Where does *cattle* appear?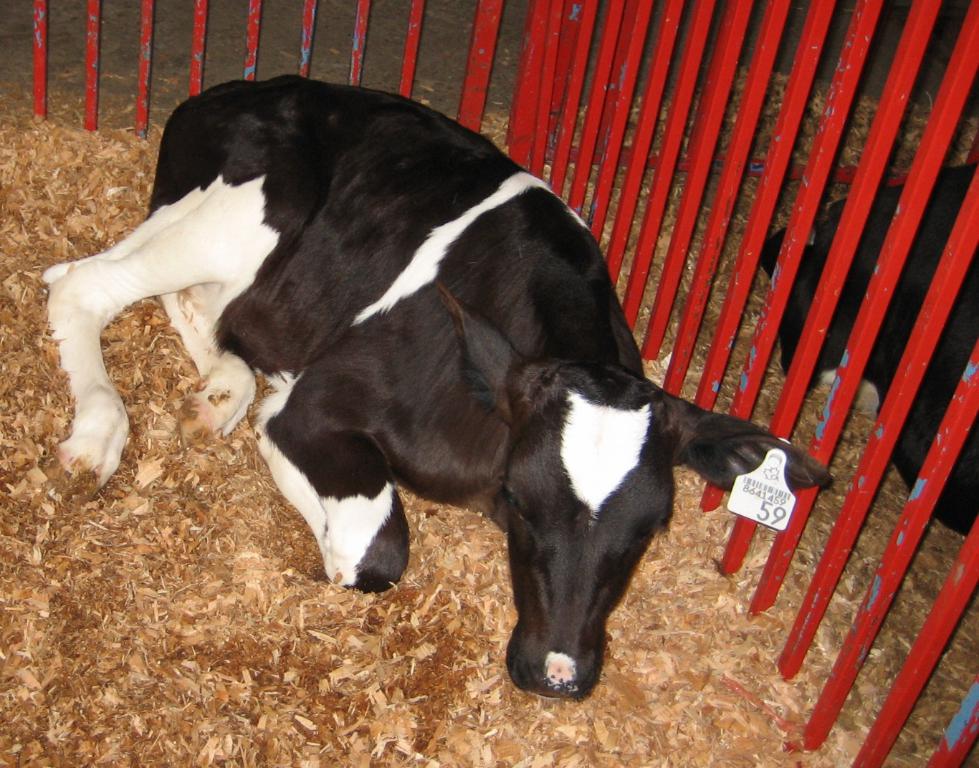
Appears at locate(767, 163, 978, 542).
